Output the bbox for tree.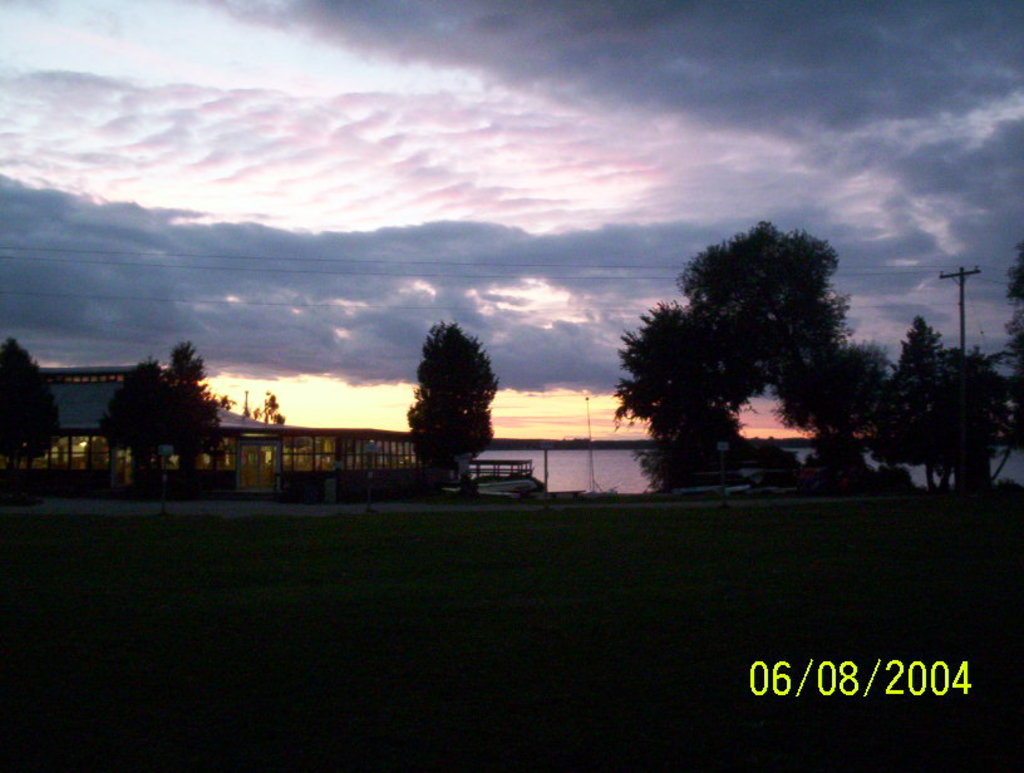
<box>80,361,163,494</box>.
